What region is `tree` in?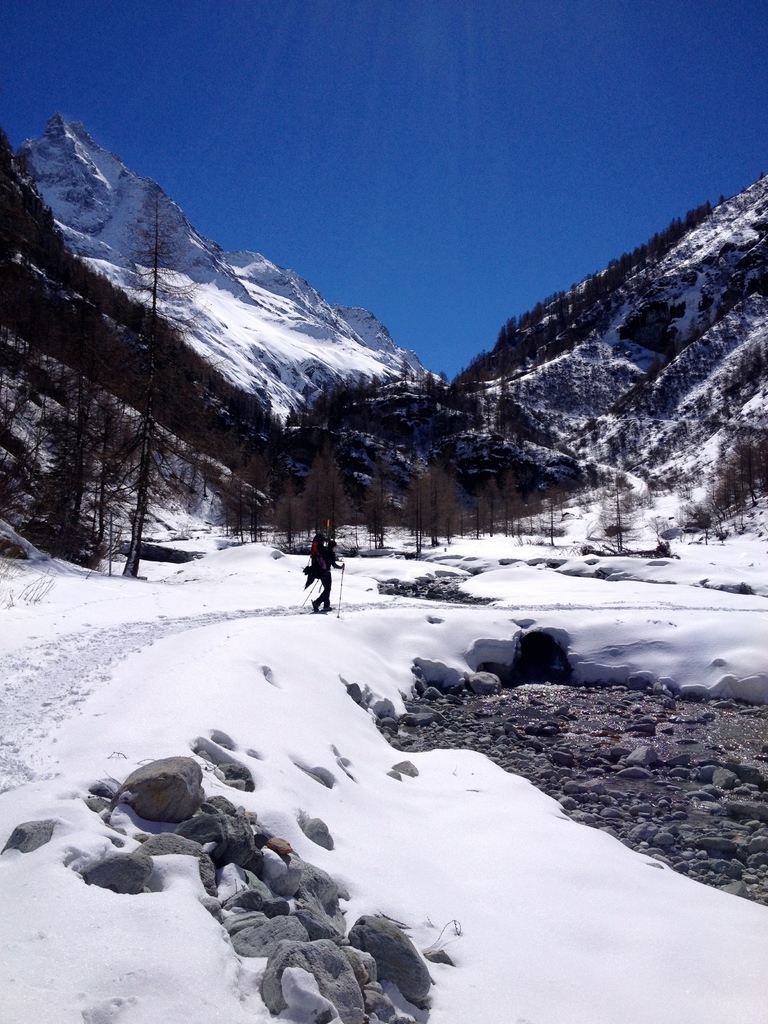
(x1=276, y1=467, x2=294, y2=533).
